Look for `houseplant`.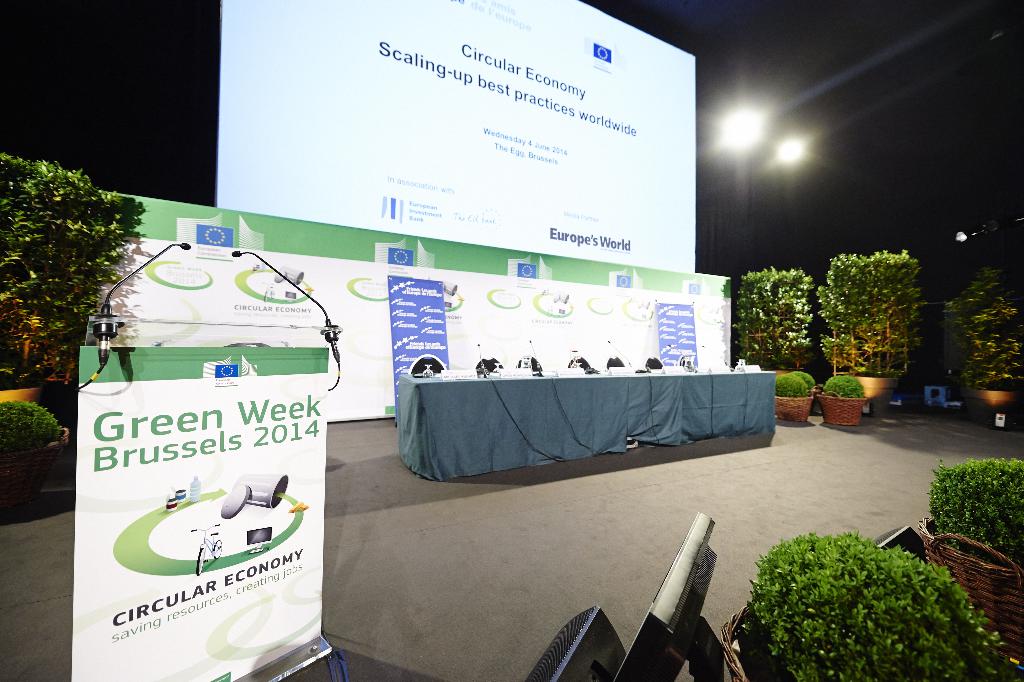
Found: bbox=(822, 259, 926, 404).
